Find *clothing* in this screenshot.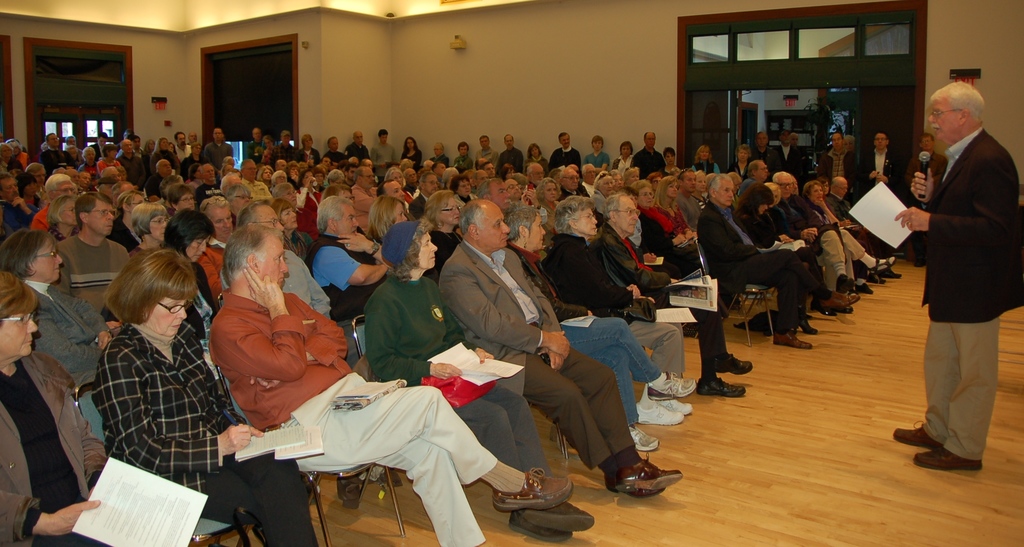
The bounding box for *clothing* is 102 214 137 255.
